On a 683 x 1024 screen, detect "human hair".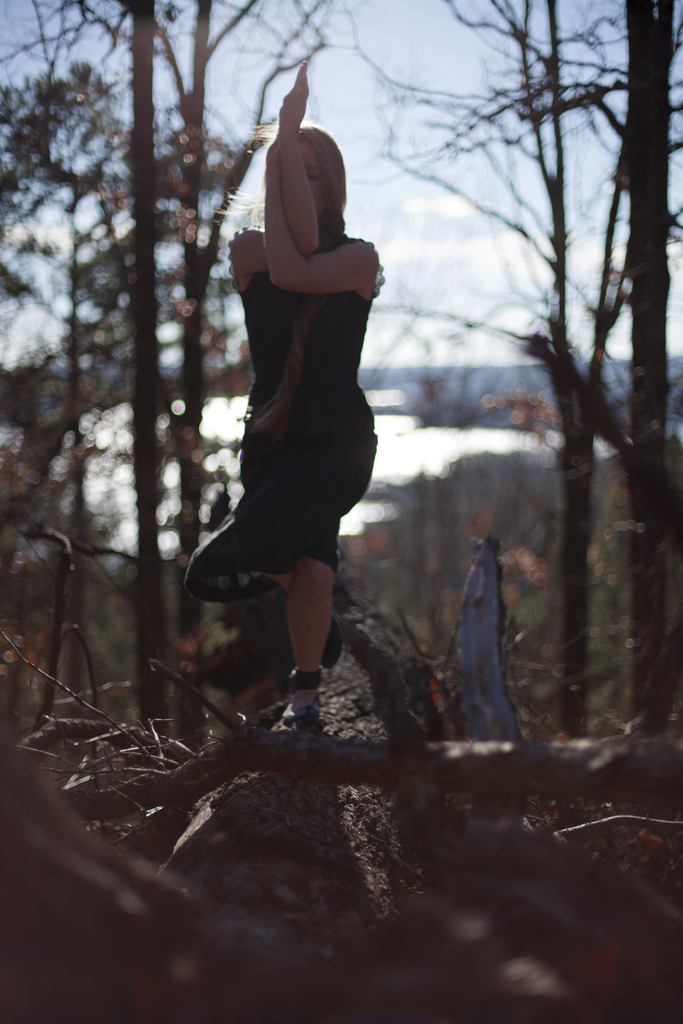
box=[209, 116, 345, 444].
